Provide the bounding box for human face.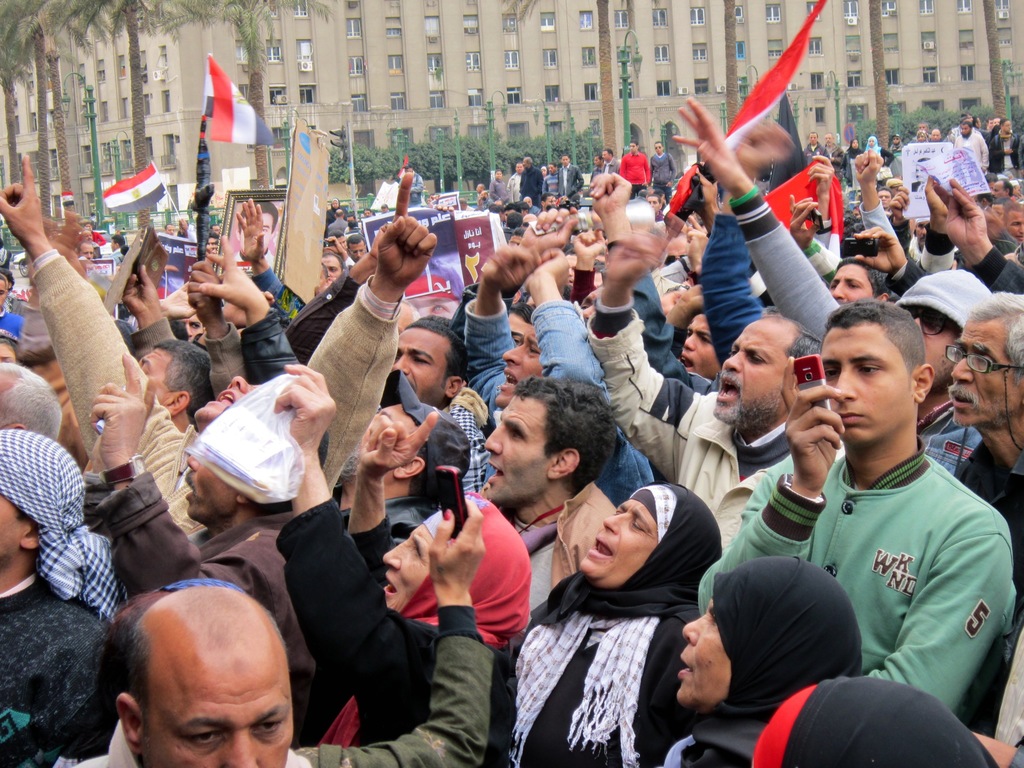
bbox=[630, 143, 636, 151].
